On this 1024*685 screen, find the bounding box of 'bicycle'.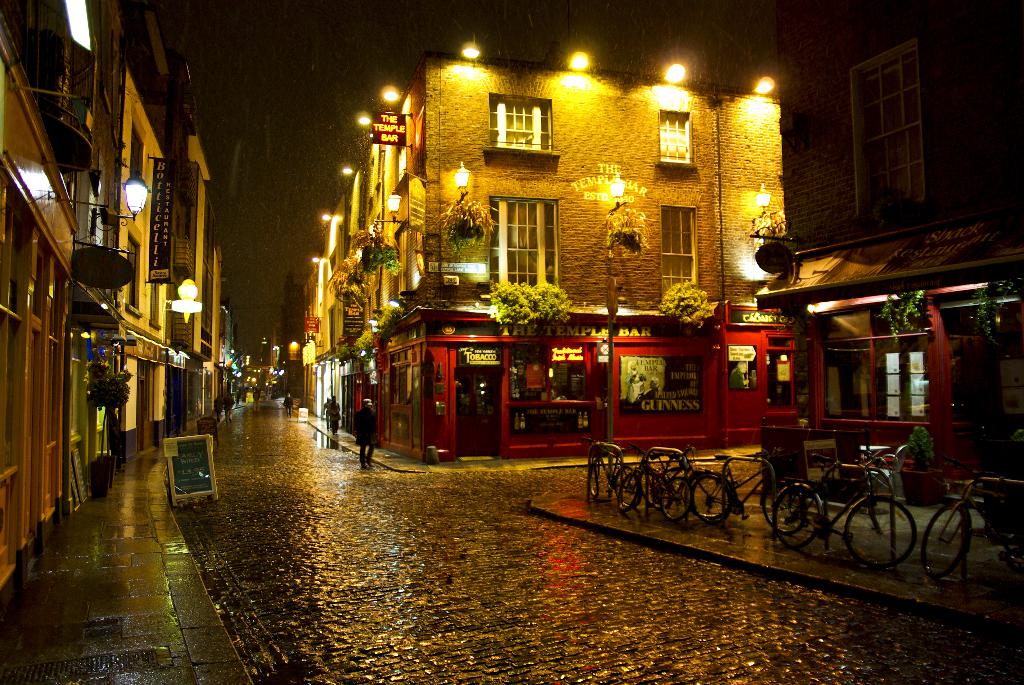
Bounding box: {"left": 689, "top": 455, "right": 805, "bottom": 522}.
